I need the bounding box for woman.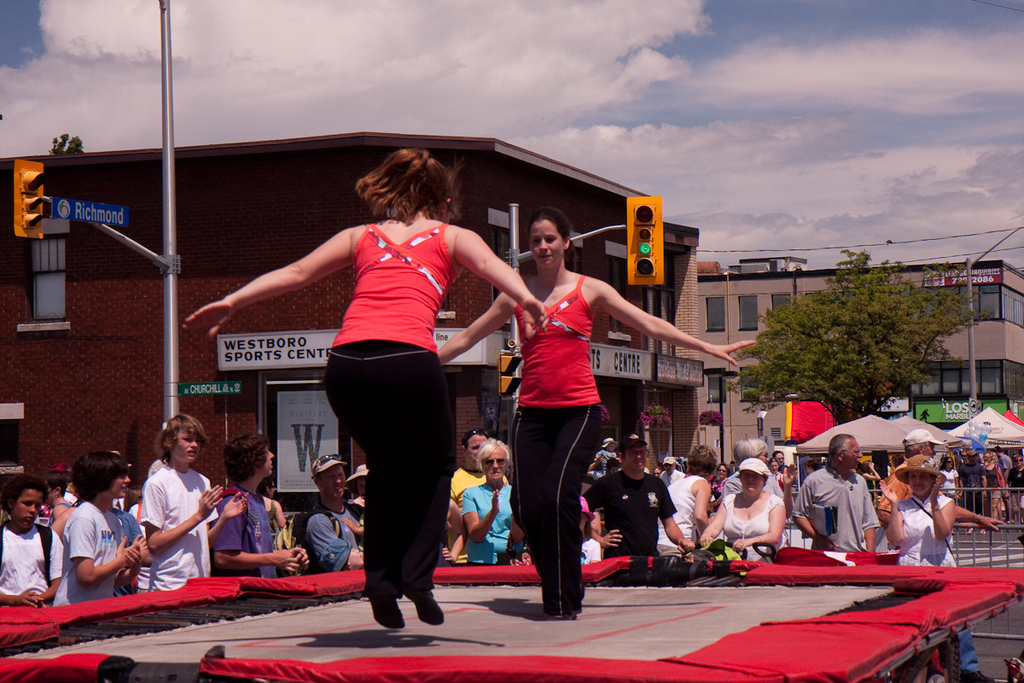
Here it is: detection(488, 214, 663, 612).
